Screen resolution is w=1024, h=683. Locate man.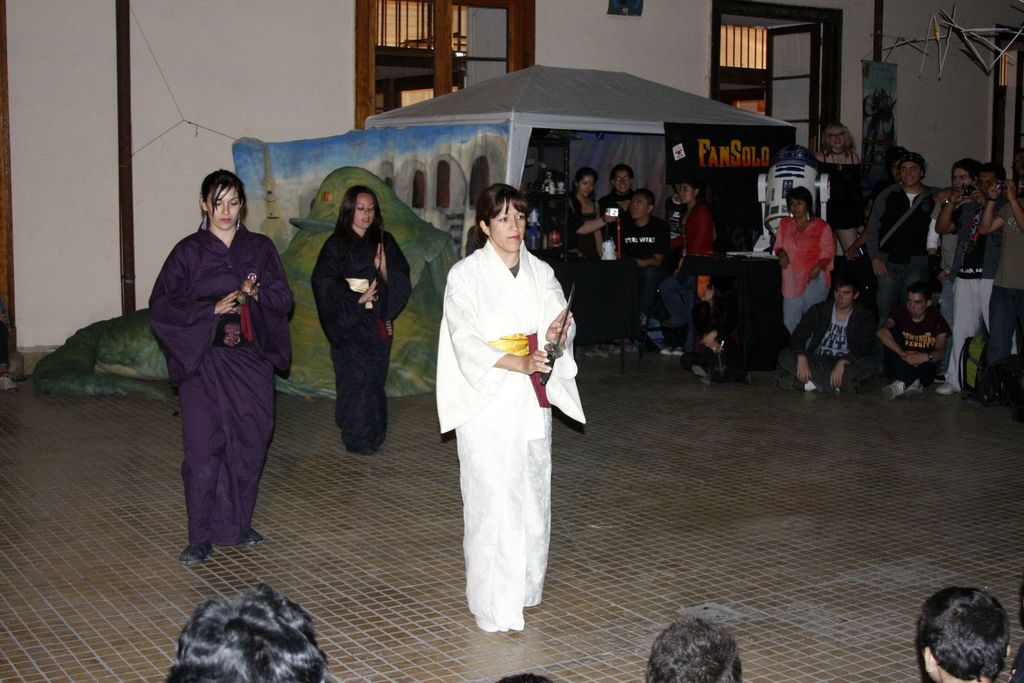
<box>855,278,950,399</box>.
